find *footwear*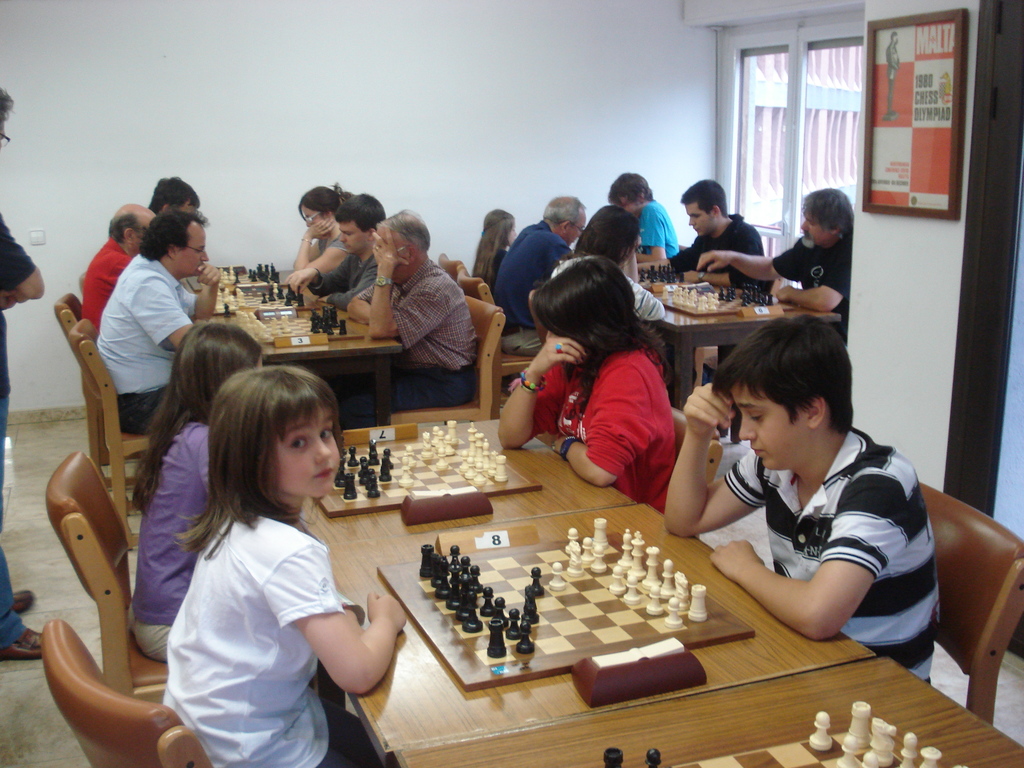
locate(3, 588, 36, 614)
